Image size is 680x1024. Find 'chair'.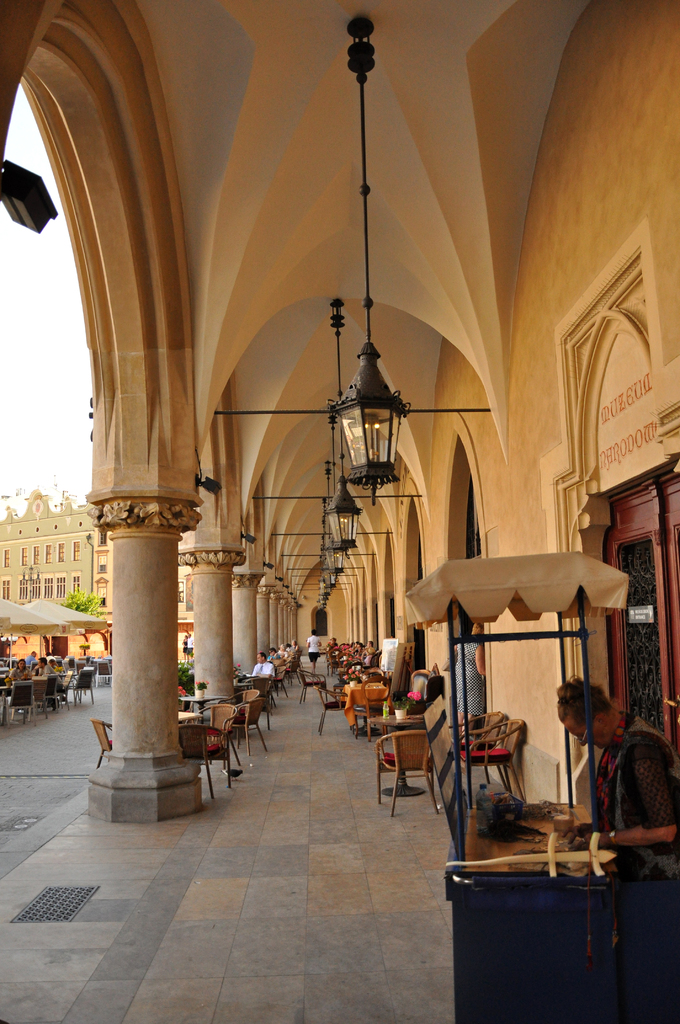
230/687/256/699.
